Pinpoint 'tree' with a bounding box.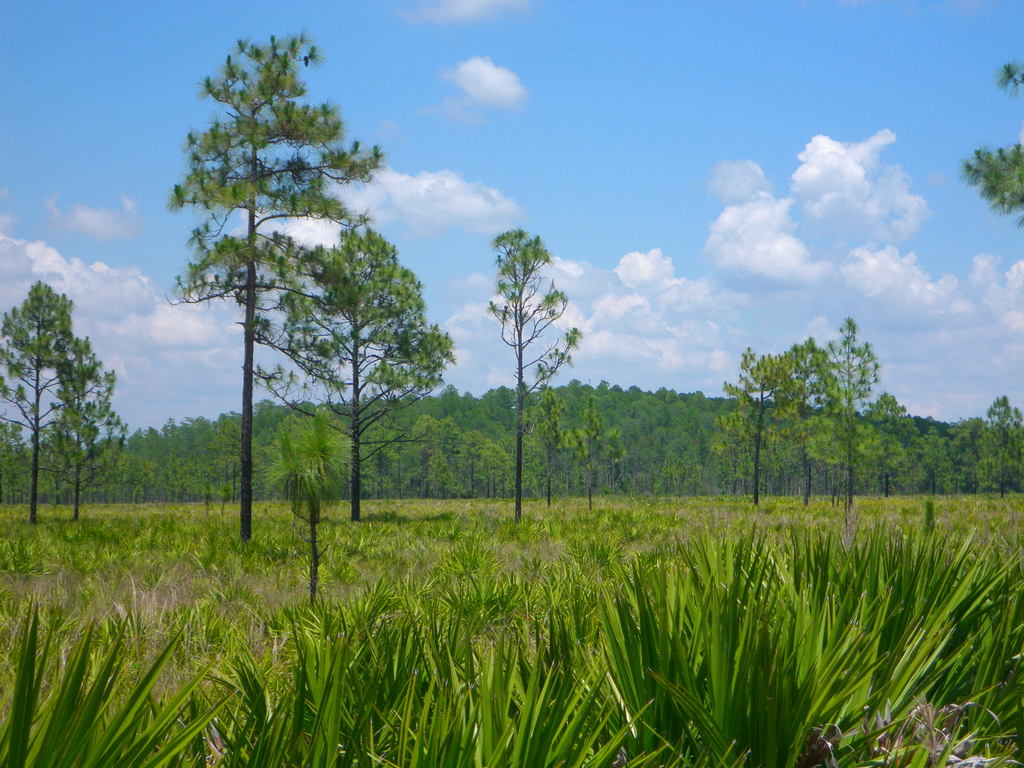
0,280,102,525.
